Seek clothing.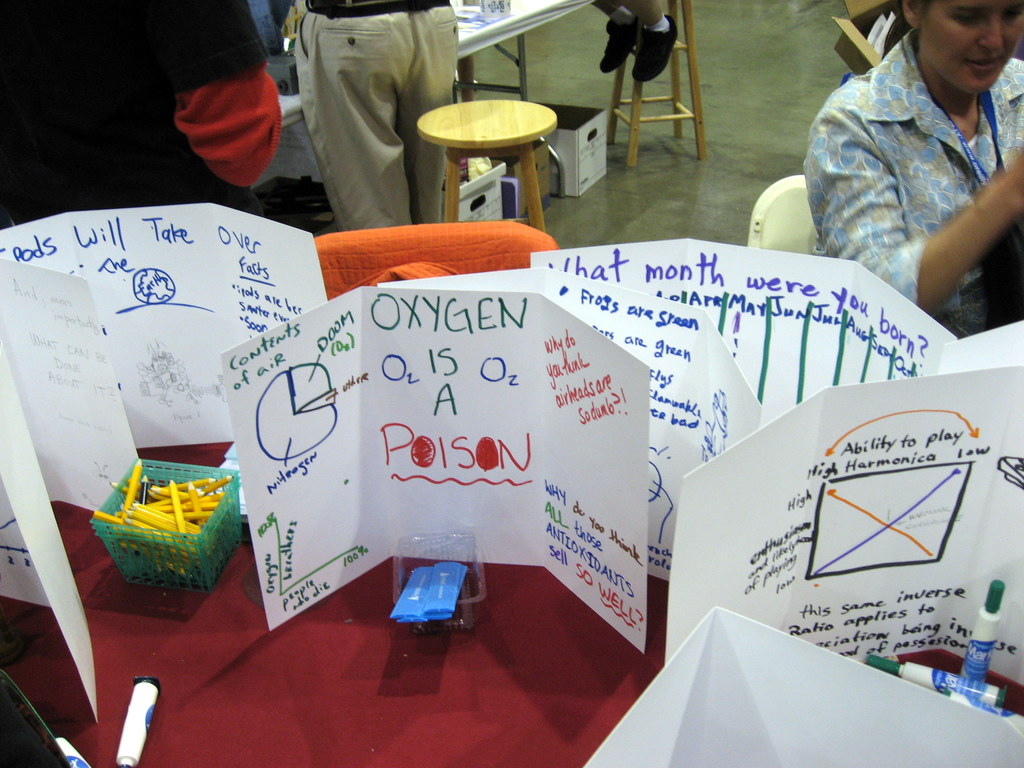
313, 11, 458, 232.
